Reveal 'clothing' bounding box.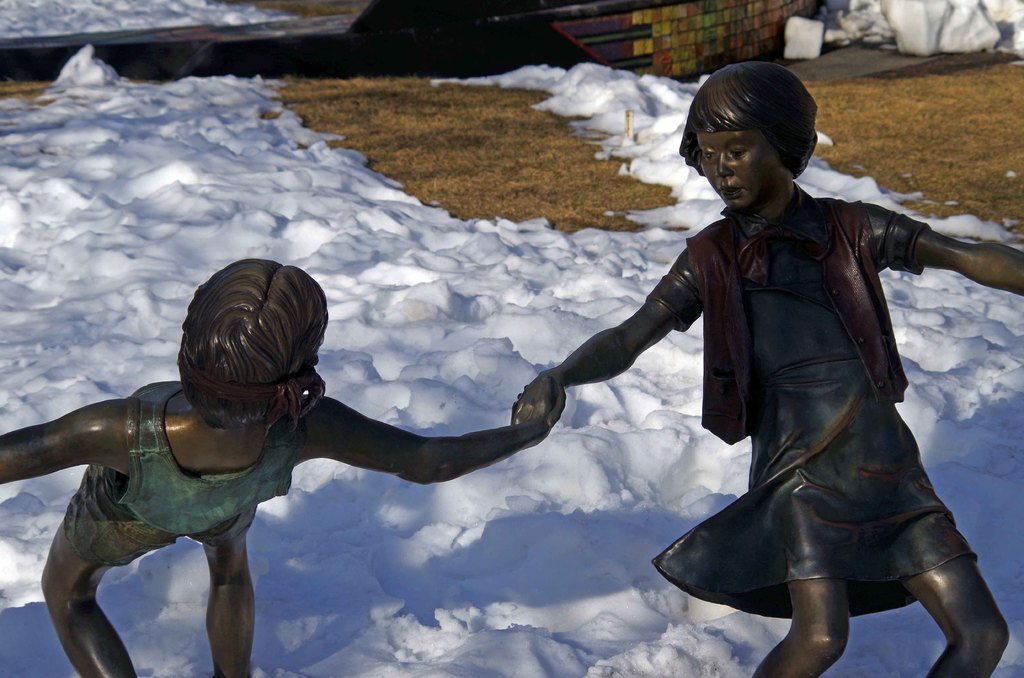
Revealed: bbox=(63, 382, 307, 564).
